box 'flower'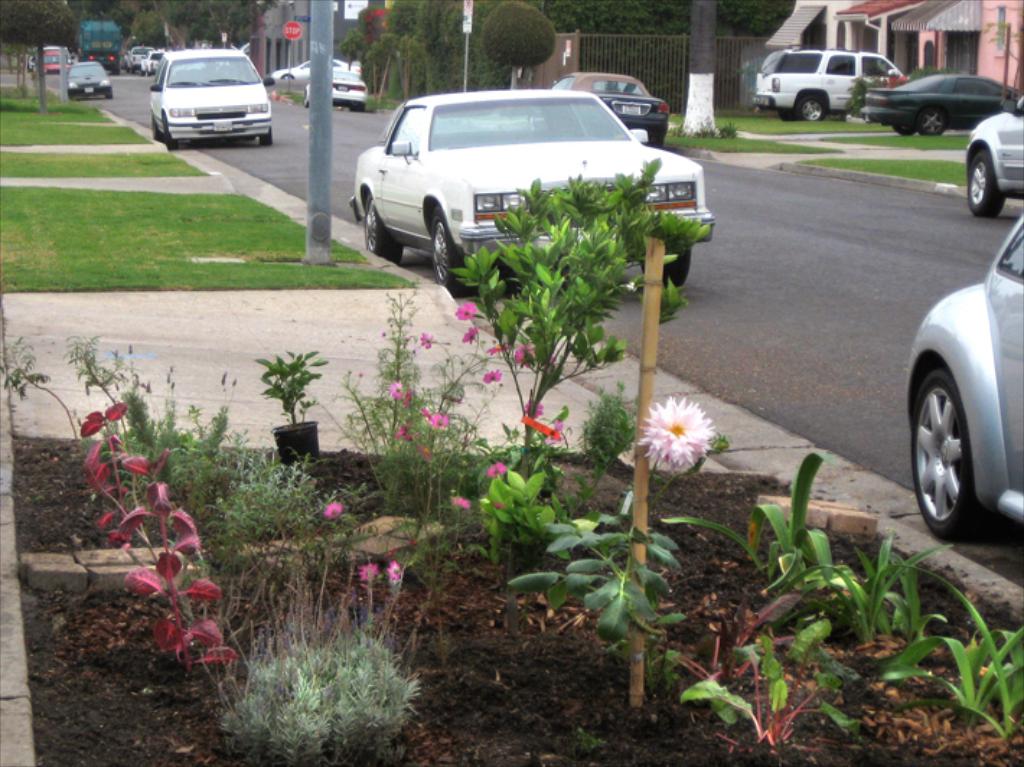
bbox(545, 420, 562, 434)
